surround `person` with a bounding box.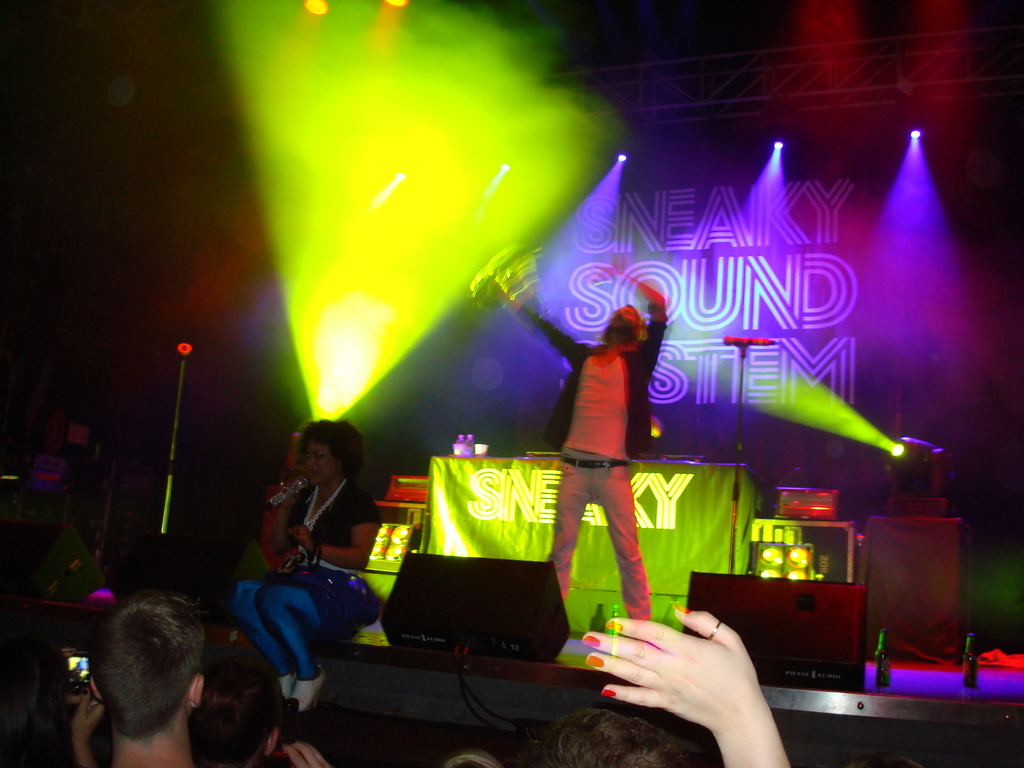
locate(249, 412, 374, 660).
